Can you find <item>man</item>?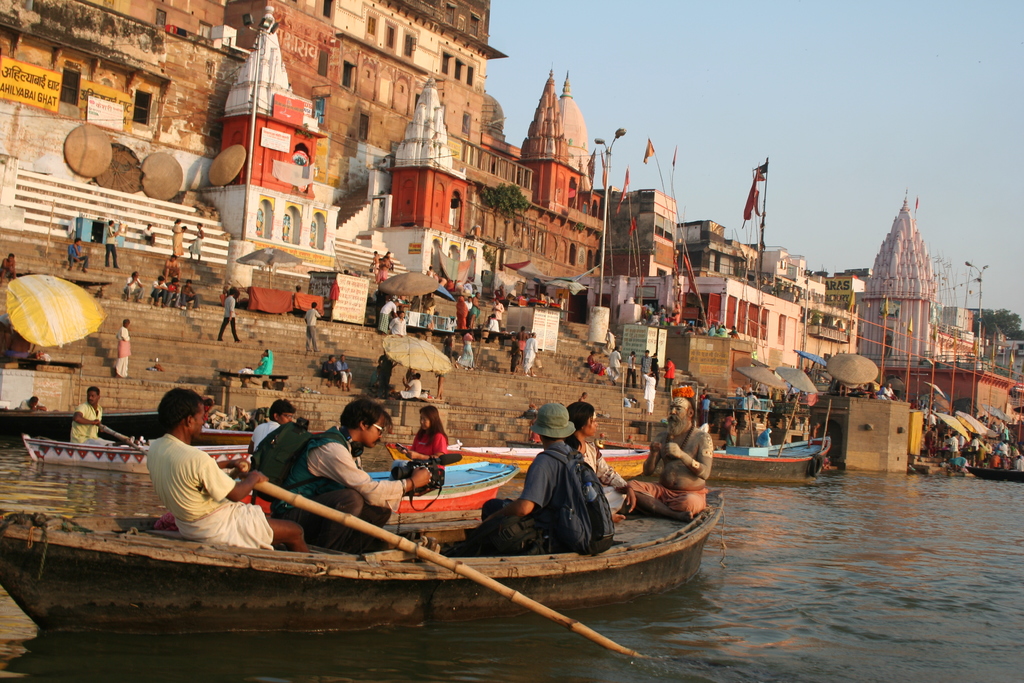
Yes, bounding box: [x1=381, y1=251, x2=393, y2=283].
